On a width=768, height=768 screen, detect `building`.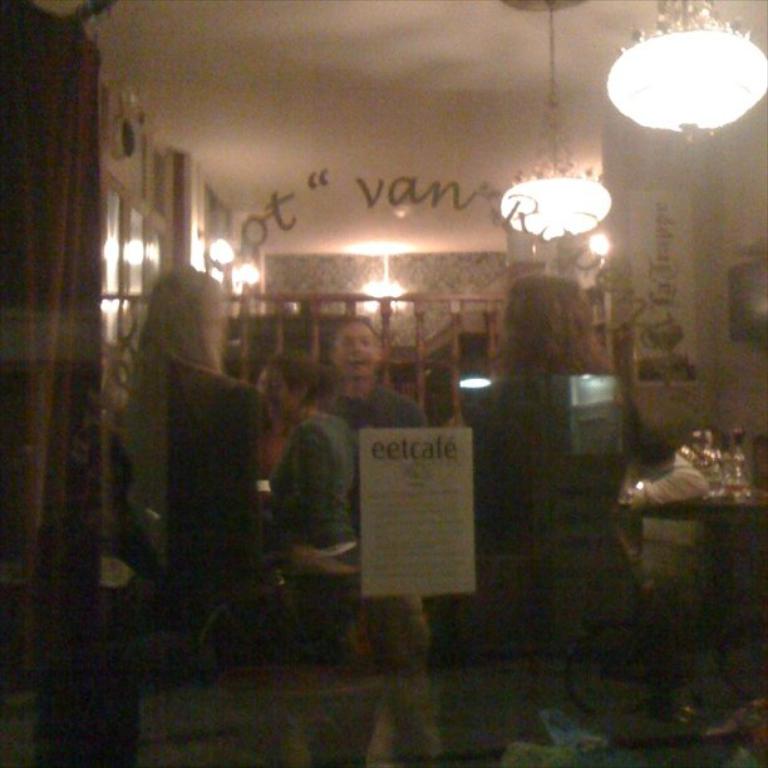
select_region(0, 0, 767, 763).
